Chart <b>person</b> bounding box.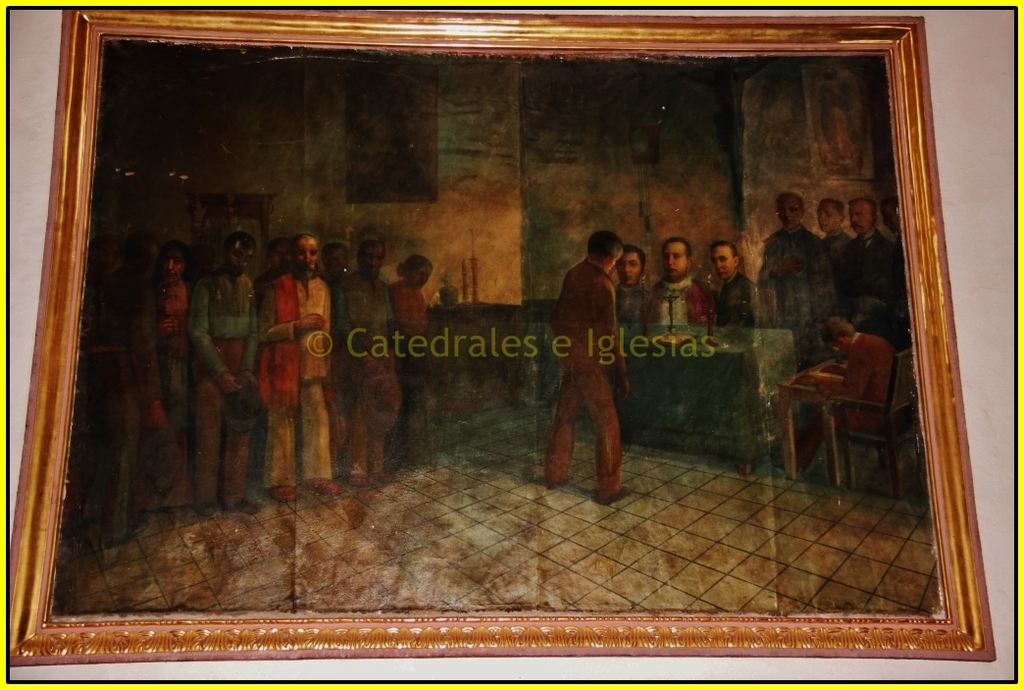
Charted: (638,232,716,452).
